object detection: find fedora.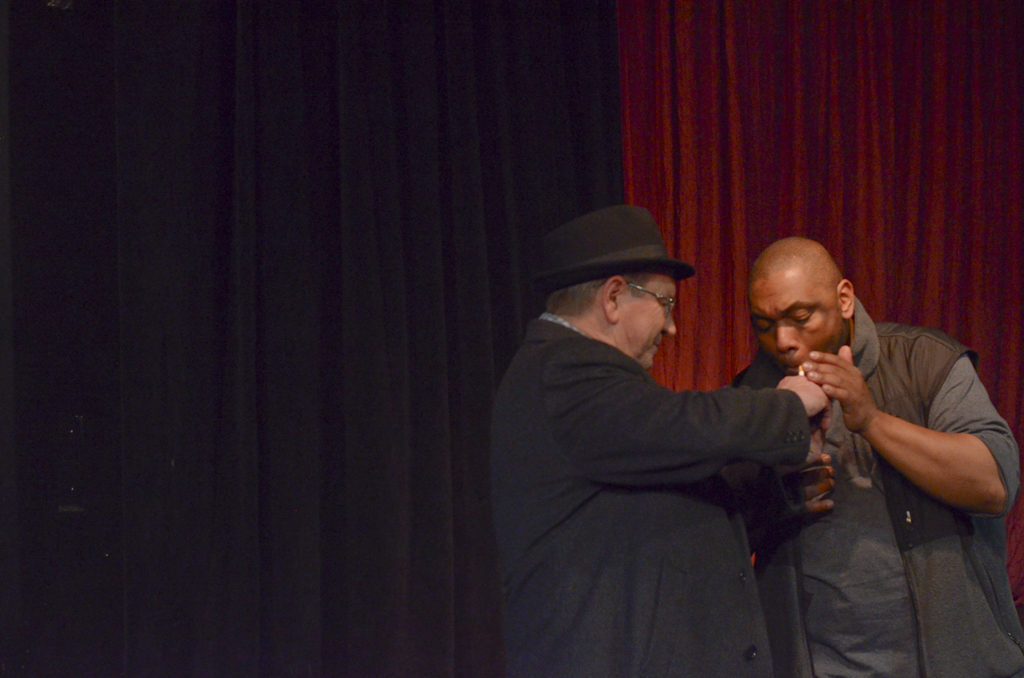
(left=529, top=211, right=698, bottom=285).
